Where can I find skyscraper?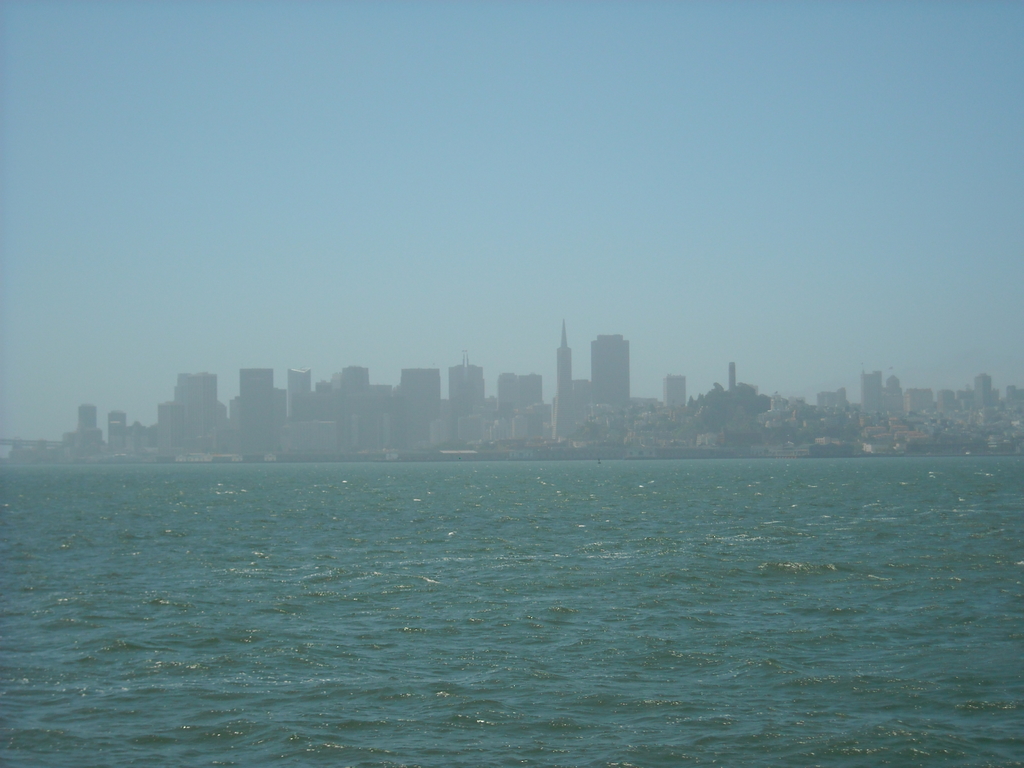
You can find it at left=551, top=318, right=574, bottom=438.
